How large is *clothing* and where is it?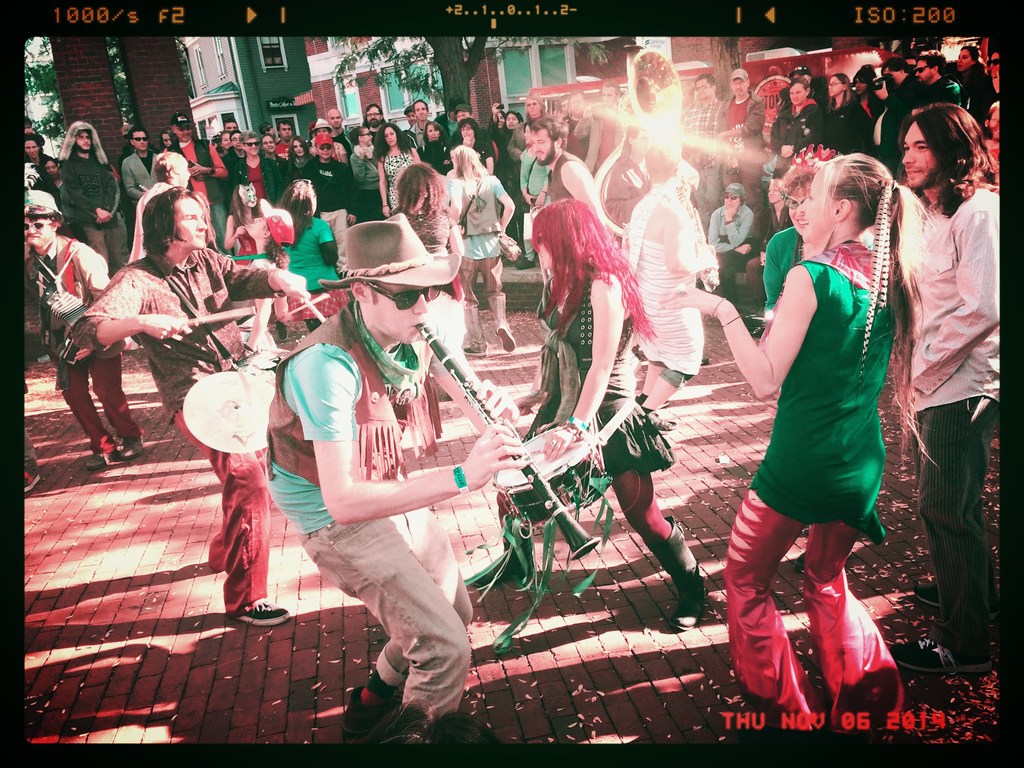
Bounding box: (67, 247, 283, 621).
